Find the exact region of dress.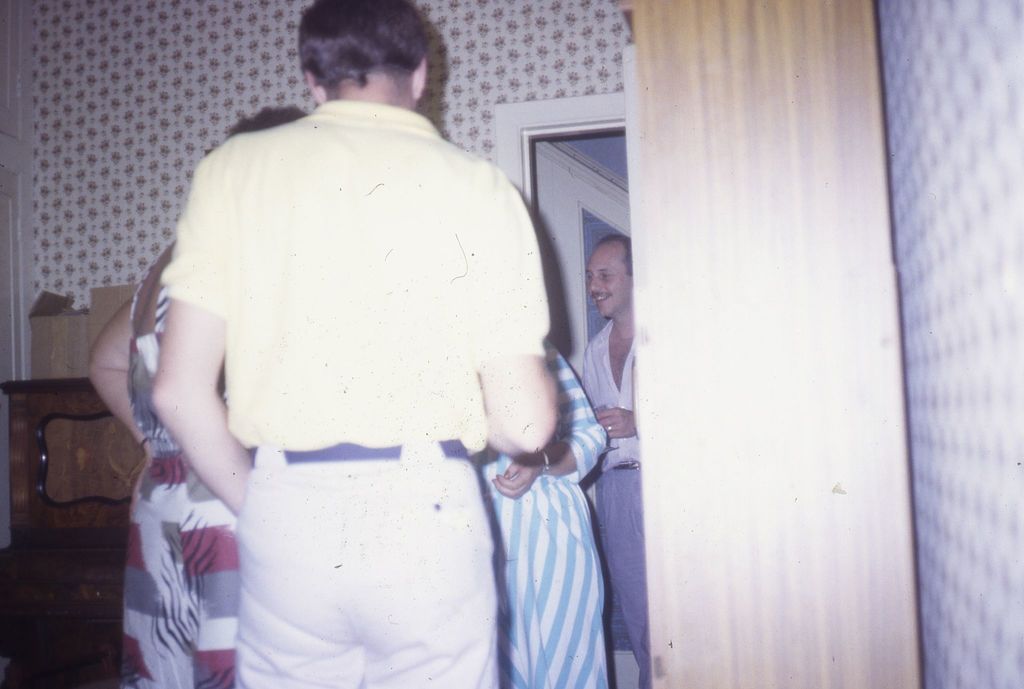
Exact region: bbox=(125, 265, 243, 688).
